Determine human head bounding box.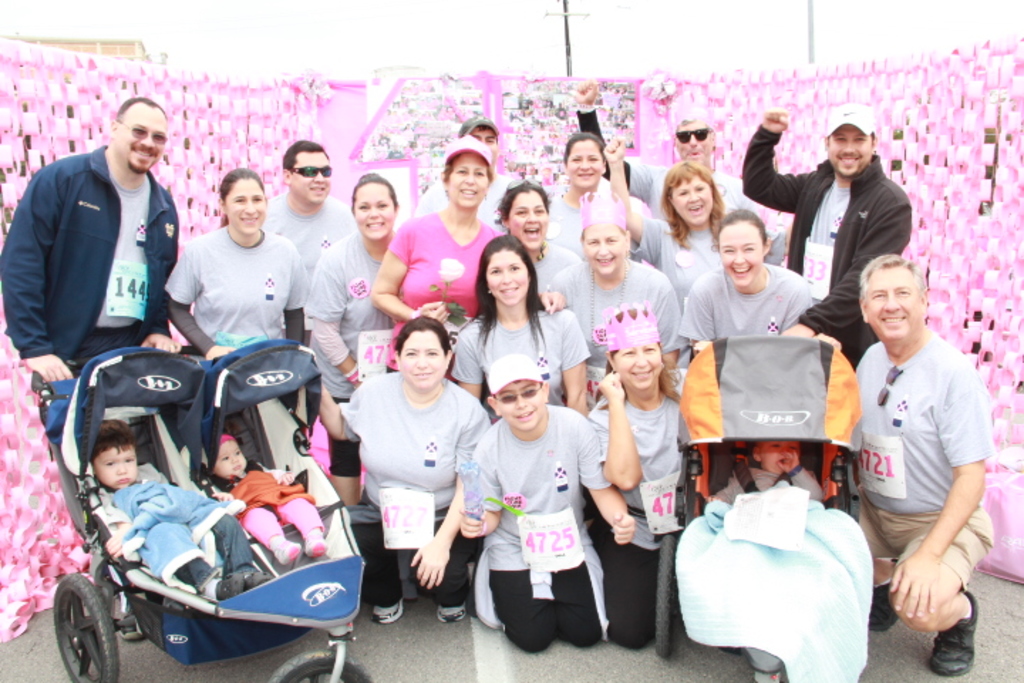
Determined: 112 95 166 178.
